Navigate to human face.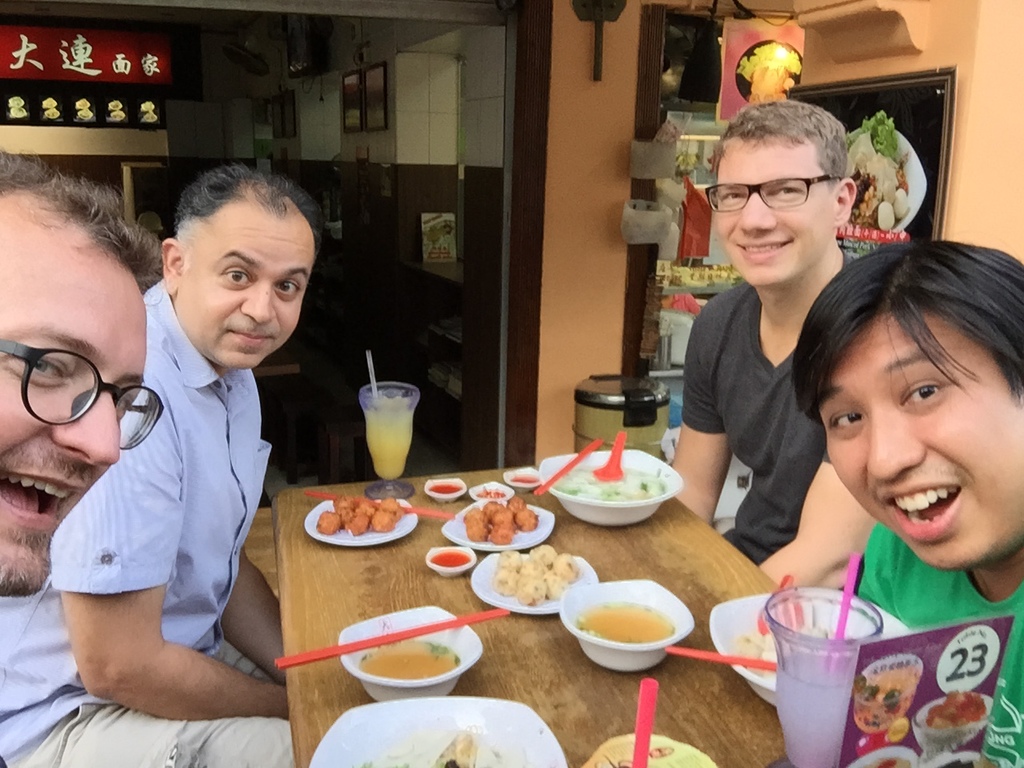
Navigation target: 712,146,826,286.
